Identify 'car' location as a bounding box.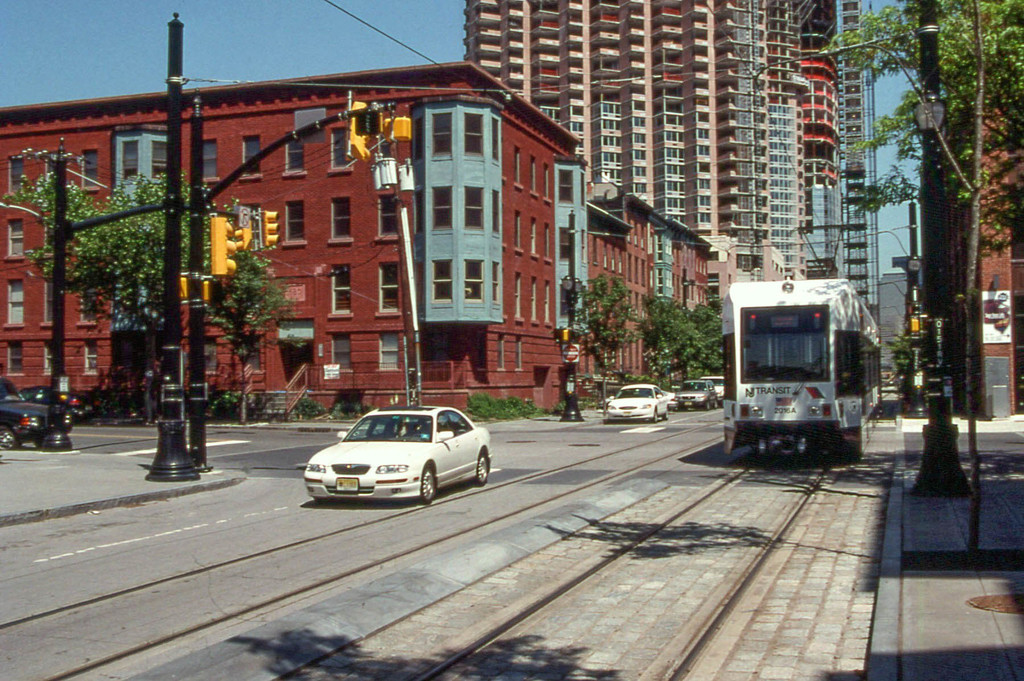
locate(603, 386, 664, 426).
